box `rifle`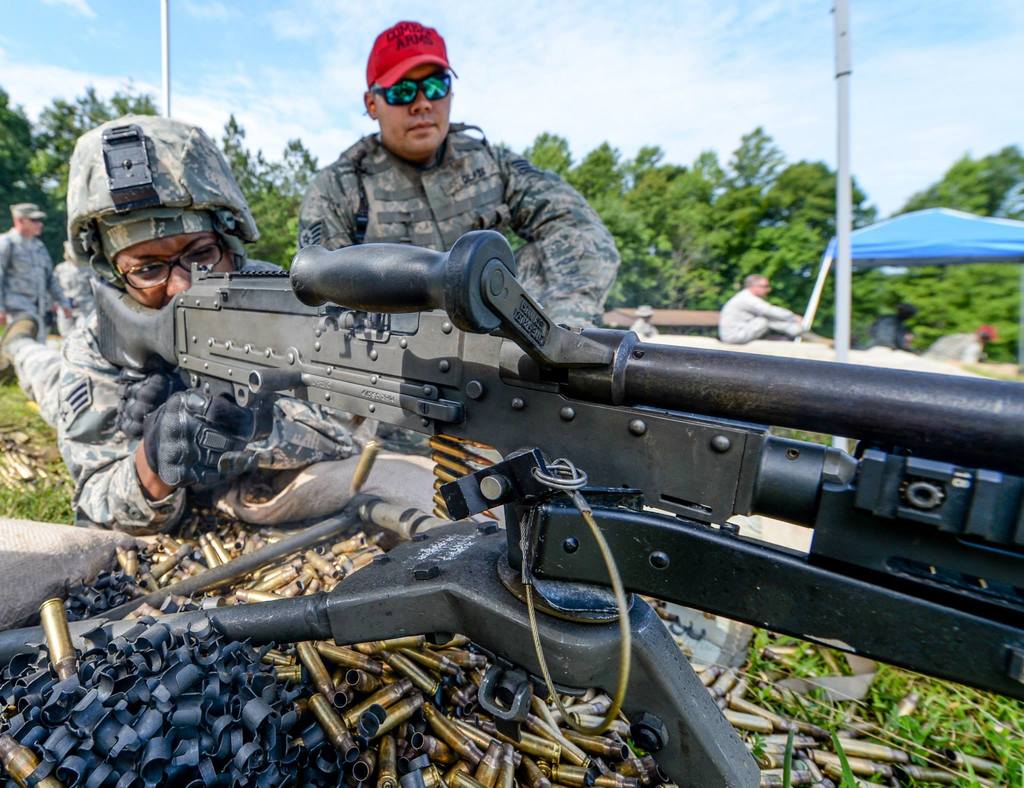
select_region(29, 212, 996, 743)
